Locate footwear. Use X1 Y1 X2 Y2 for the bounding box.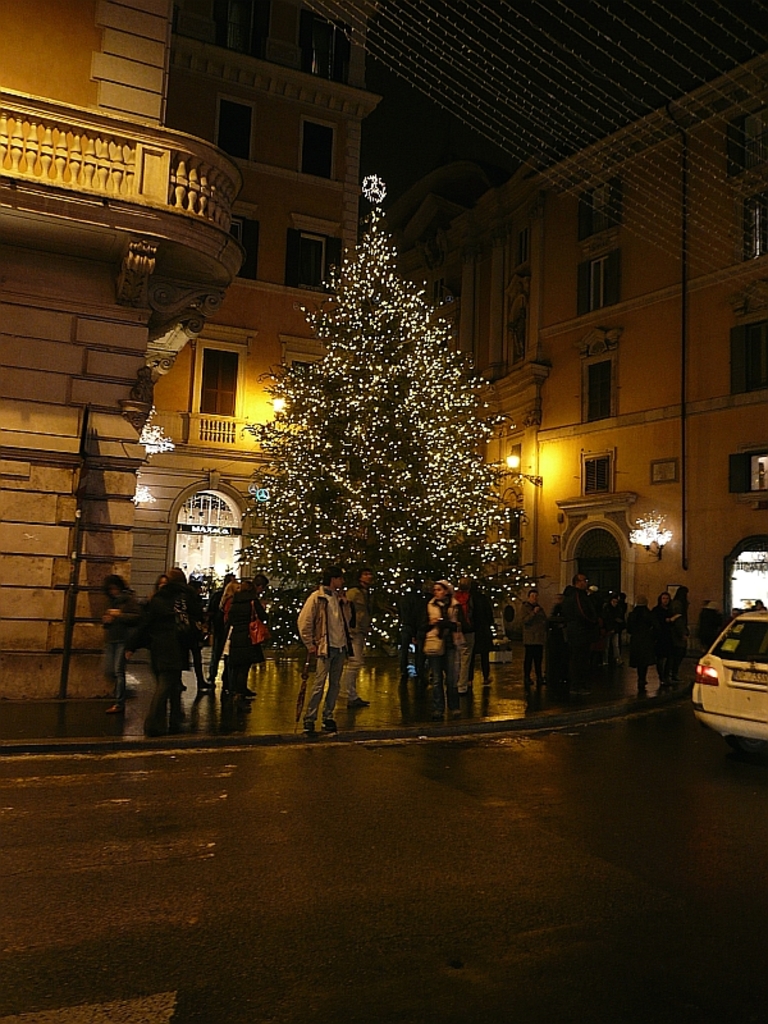
303 719 315 740.
